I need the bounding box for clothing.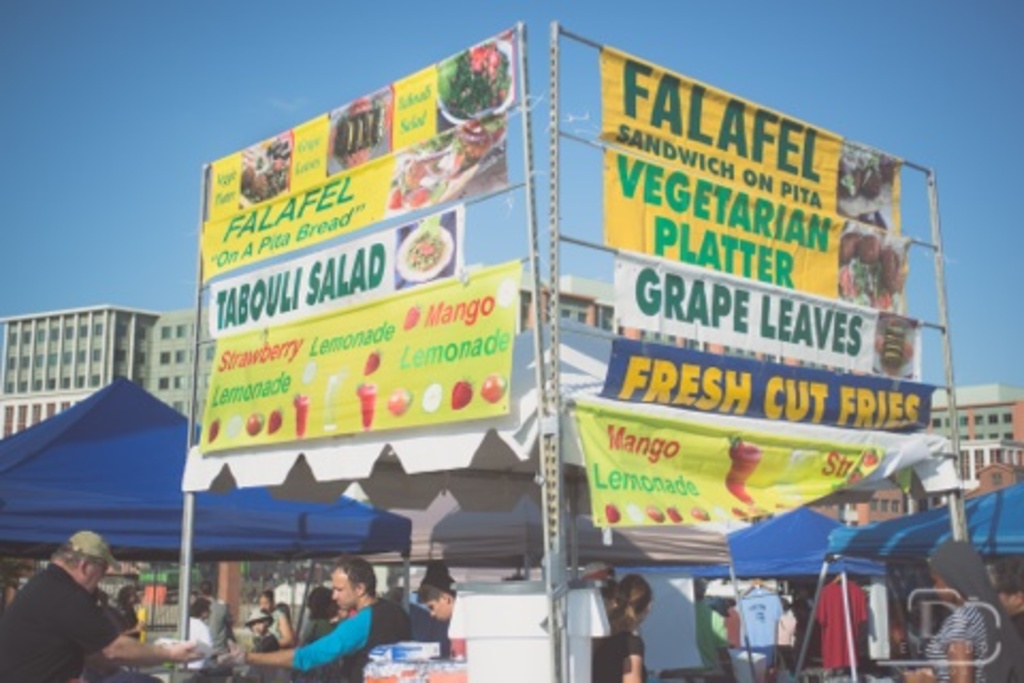
Here it is: (x1=740, y1=593, x2=779, y2=655).
